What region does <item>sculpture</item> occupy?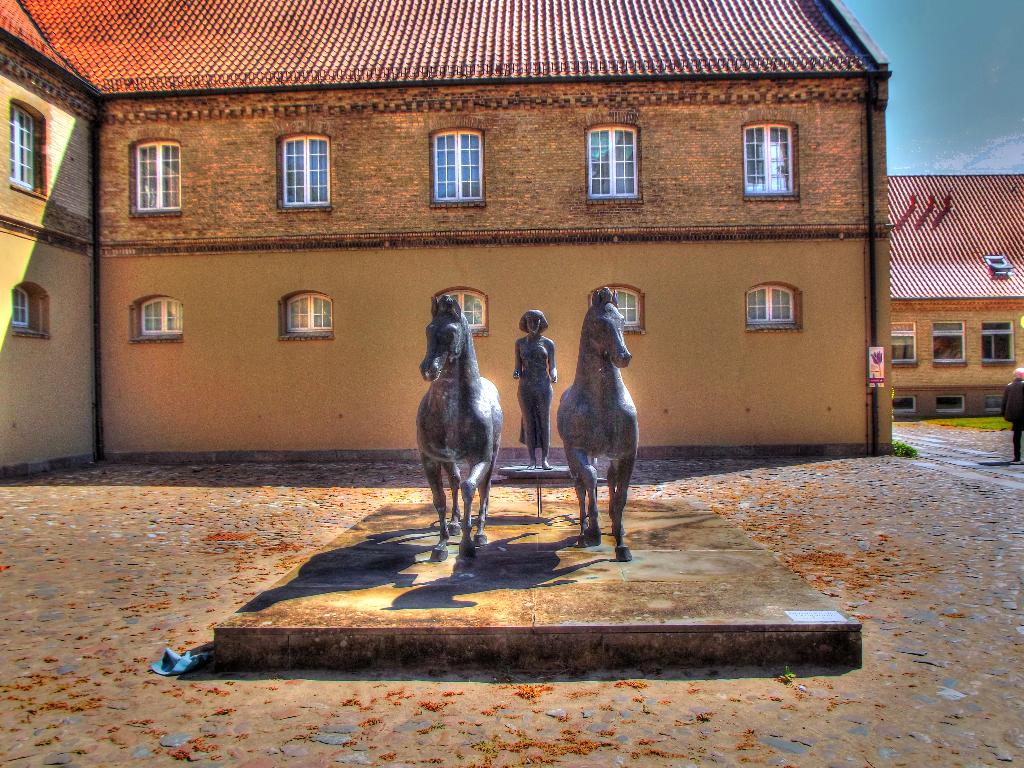
<bbox>509, 314, 560, 468</bbox>.
